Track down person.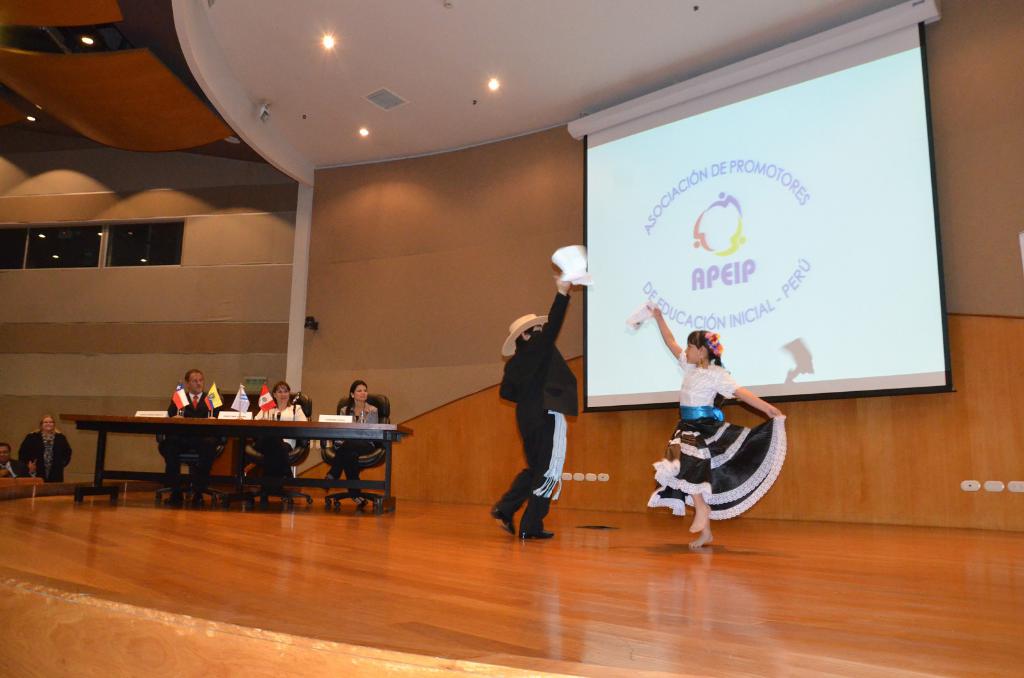
Tracked to Rect(495, 272, 580, 536).
